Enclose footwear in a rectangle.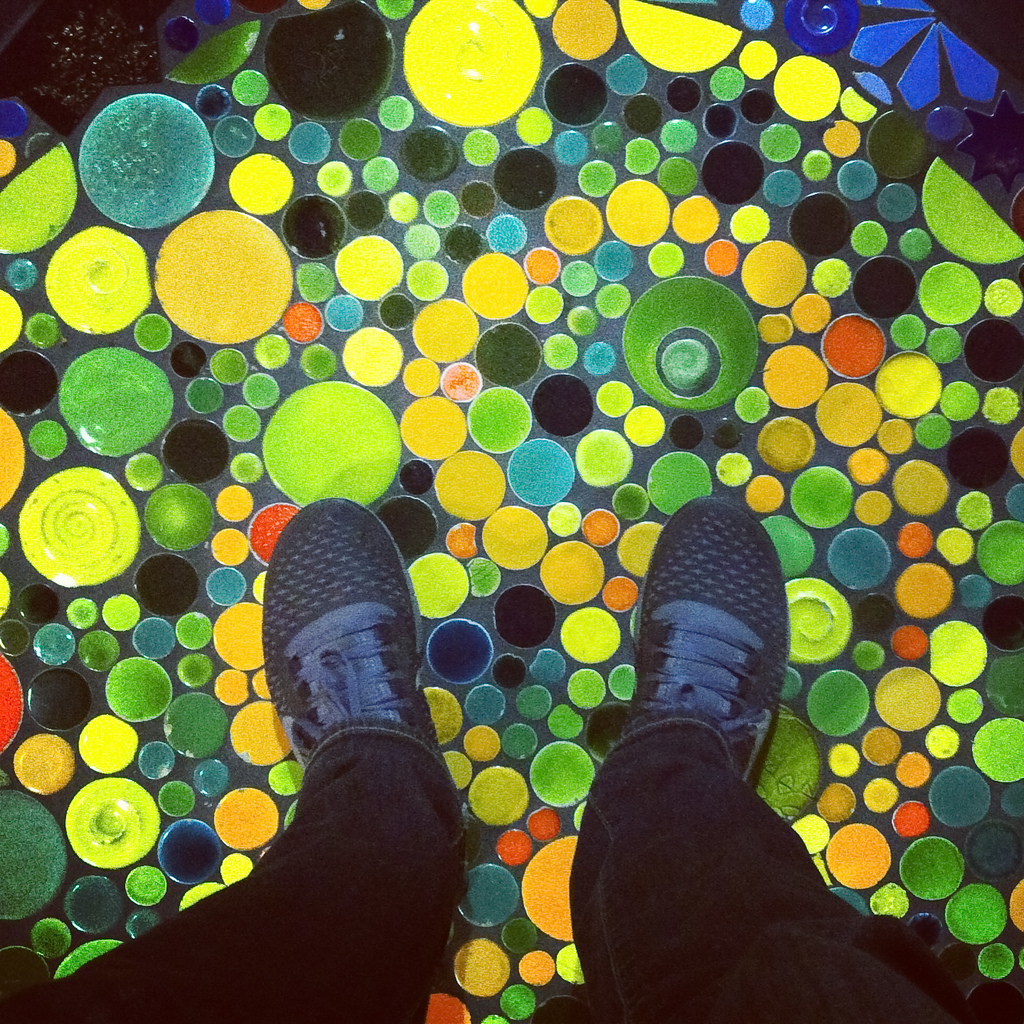
257:494:439:838.
